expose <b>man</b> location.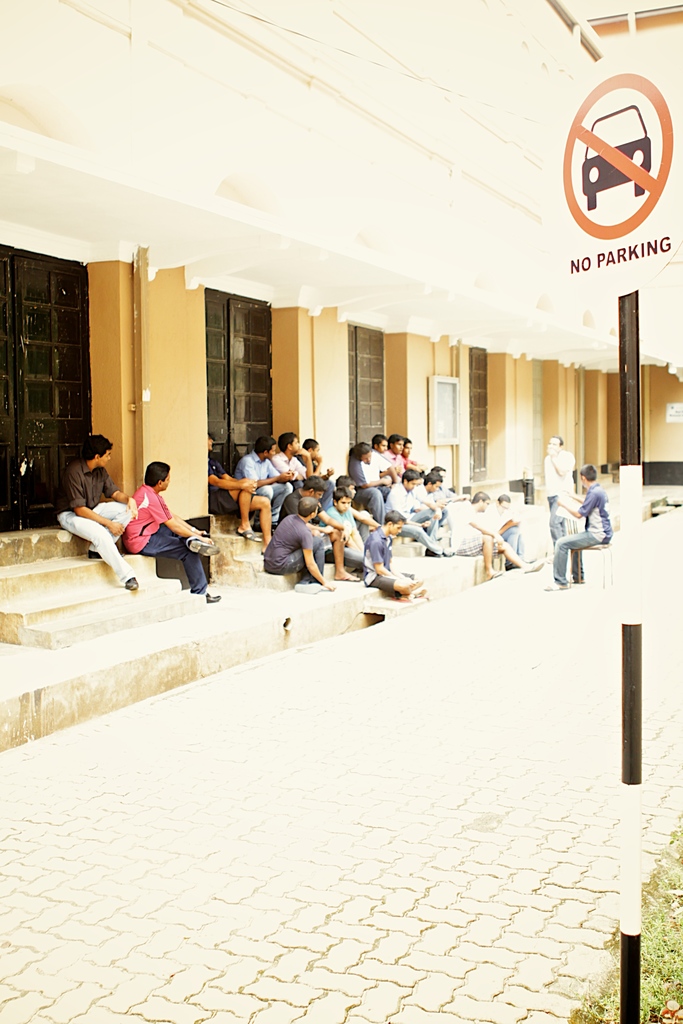
Exposed at <bbox>263, 495, 333, 591</bbox>.
